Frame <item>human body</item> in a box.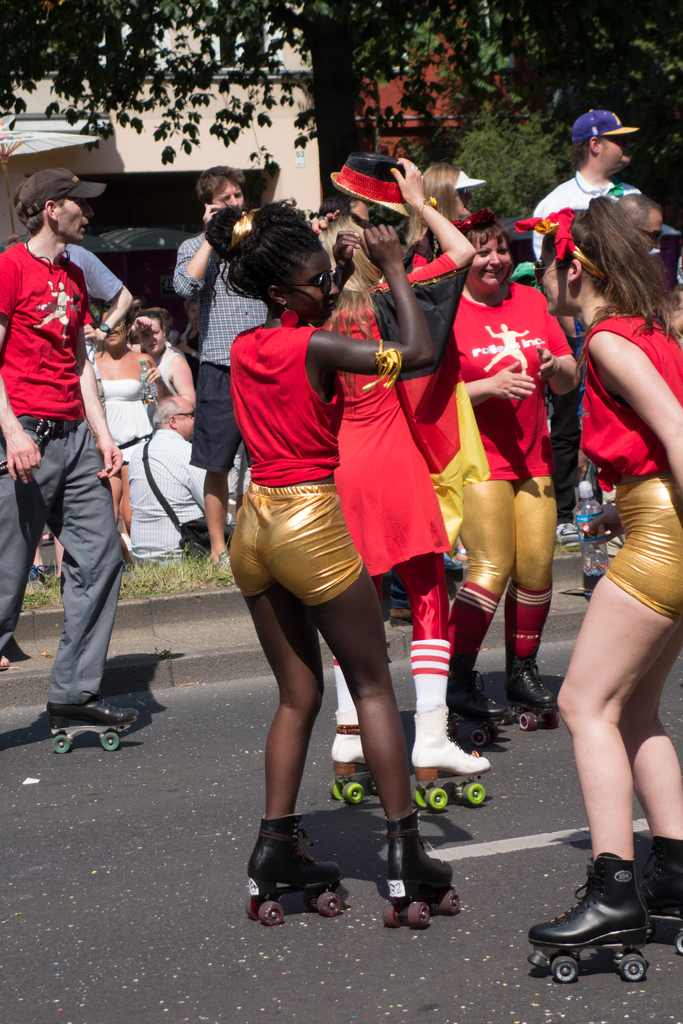
BBox(127, 305, 199, 407).
